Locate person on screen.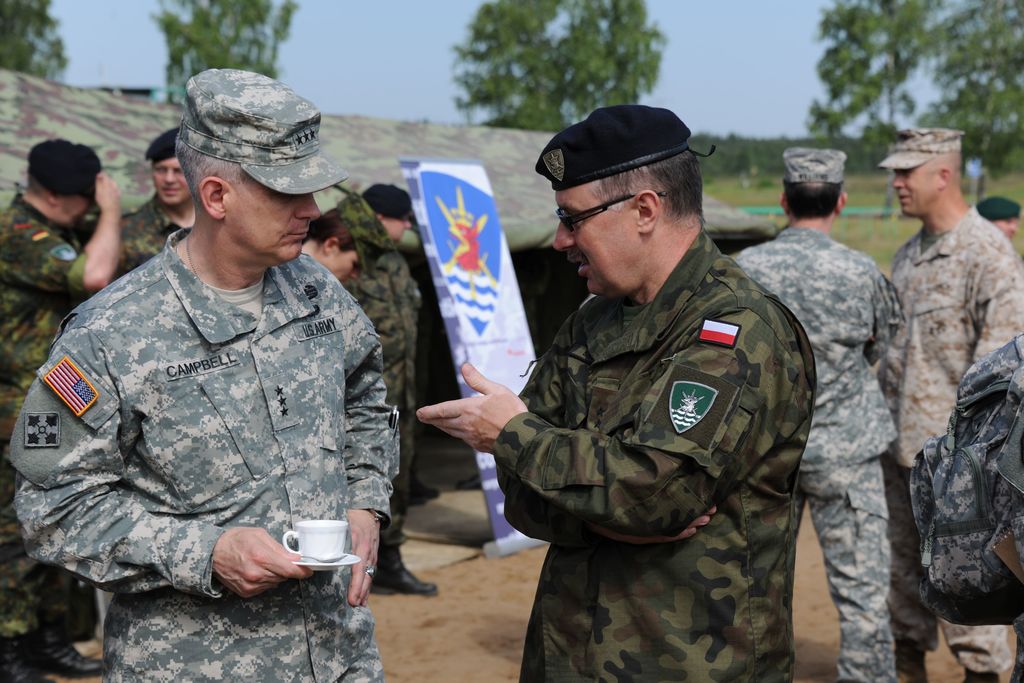
On screen at box(466, 119, 816, 682).
